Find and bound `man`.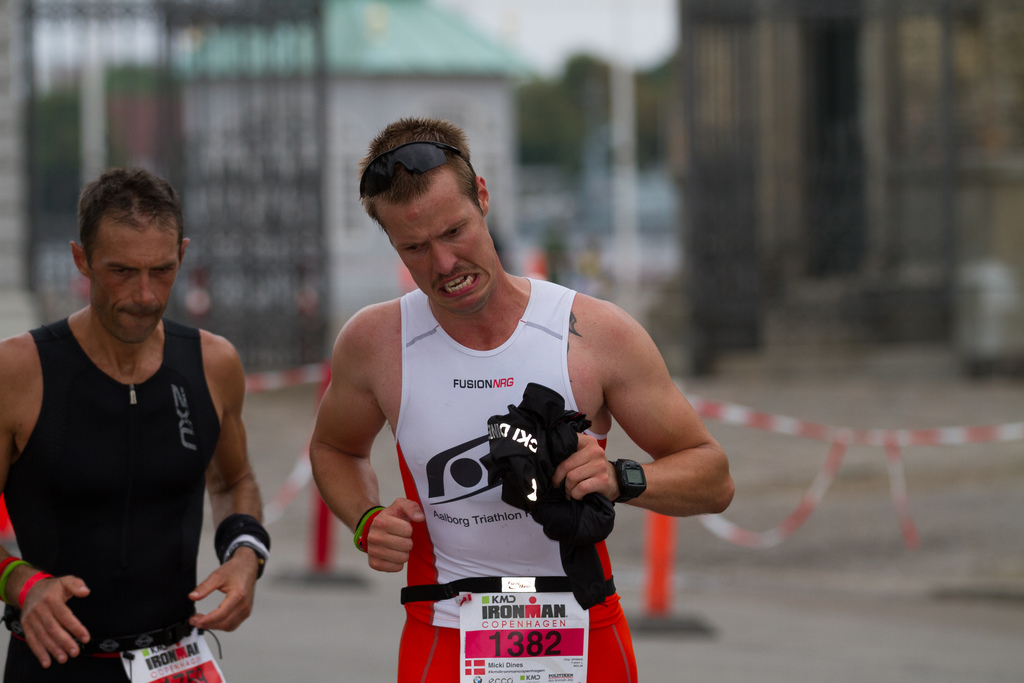
Bound: x1=308, y1=115, x2=735, y2=682.
